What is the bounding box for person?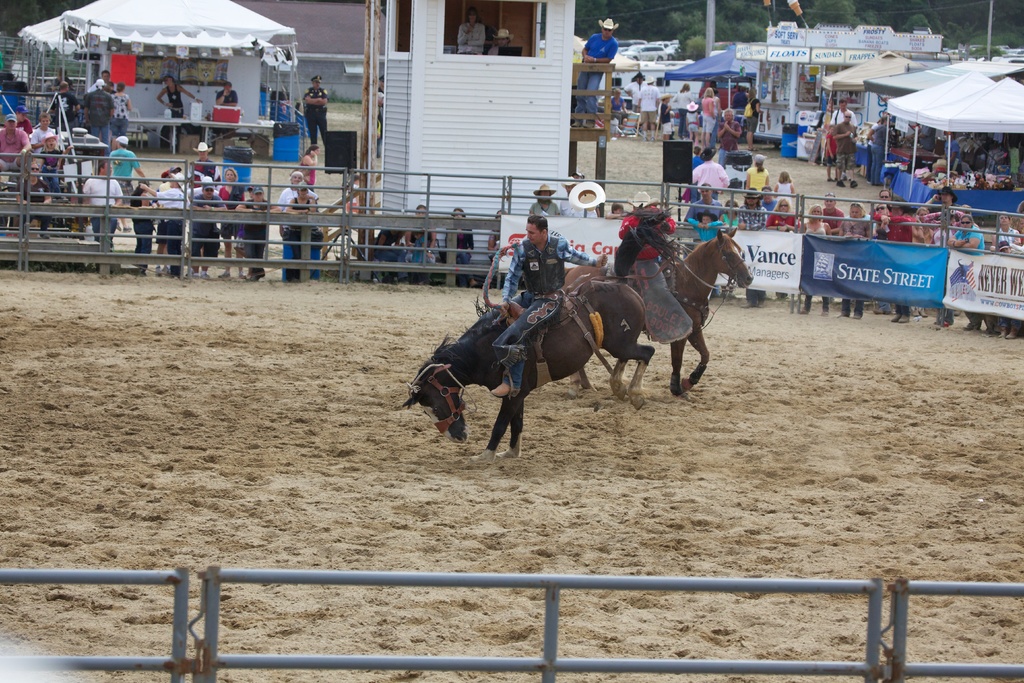
select_region(82, 79, 113, 162).
